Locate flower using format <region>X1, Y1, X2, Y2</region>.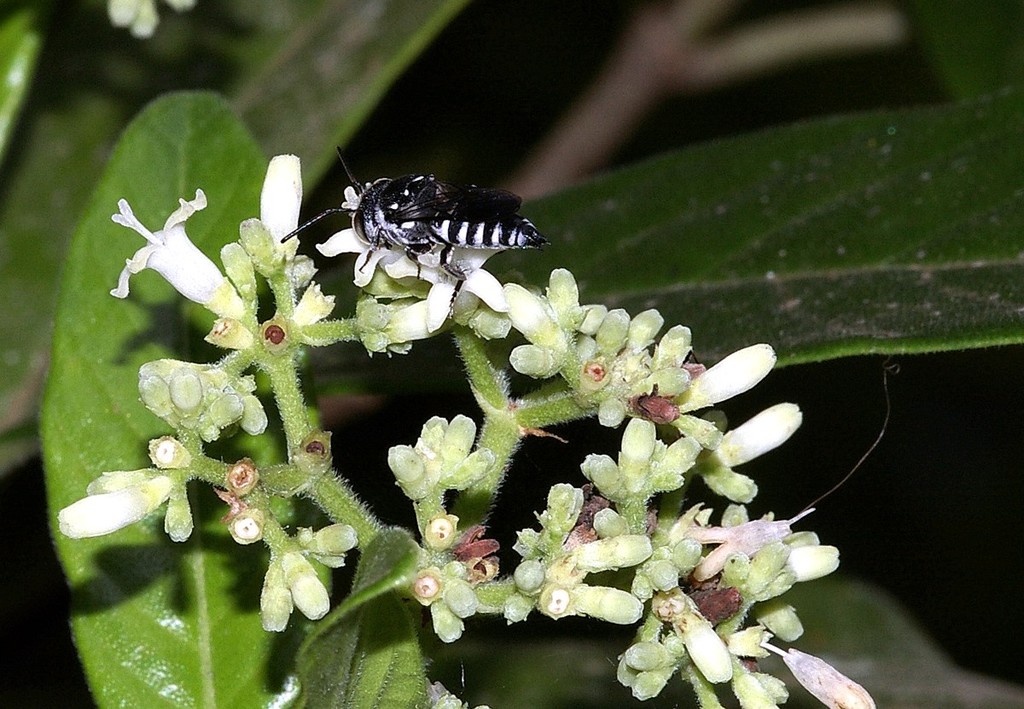
<region>317, 185, 399, 286</region>.
